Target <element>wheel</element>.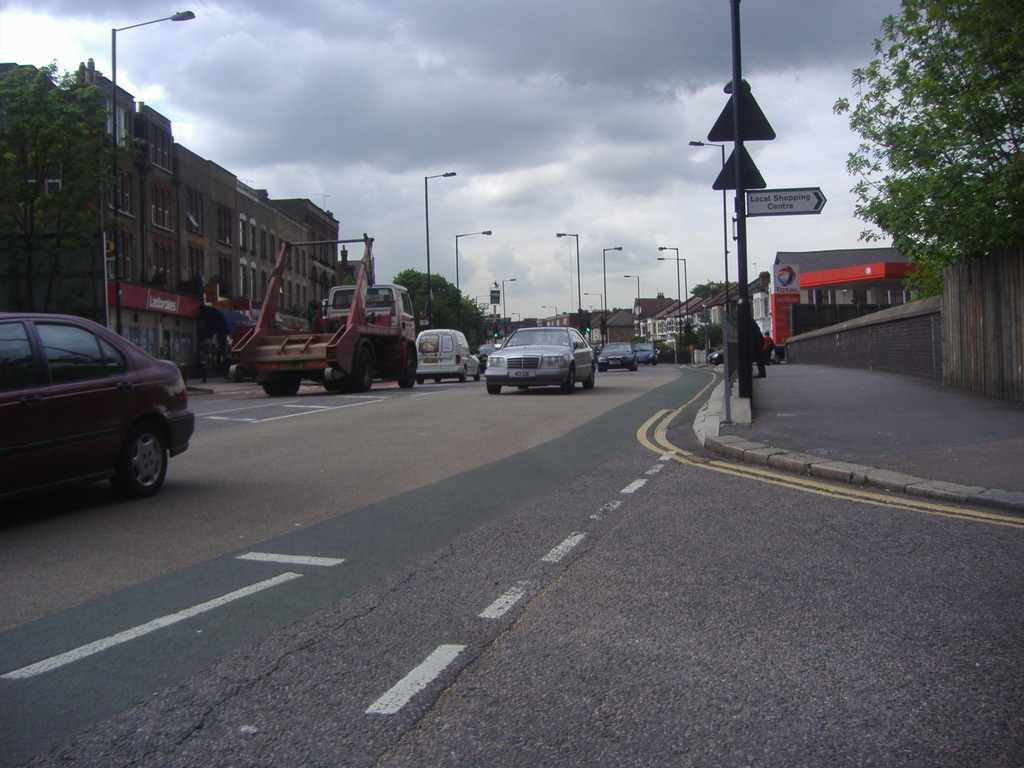
Target region: x1=459 y1=369 x2=467 y2=382.
